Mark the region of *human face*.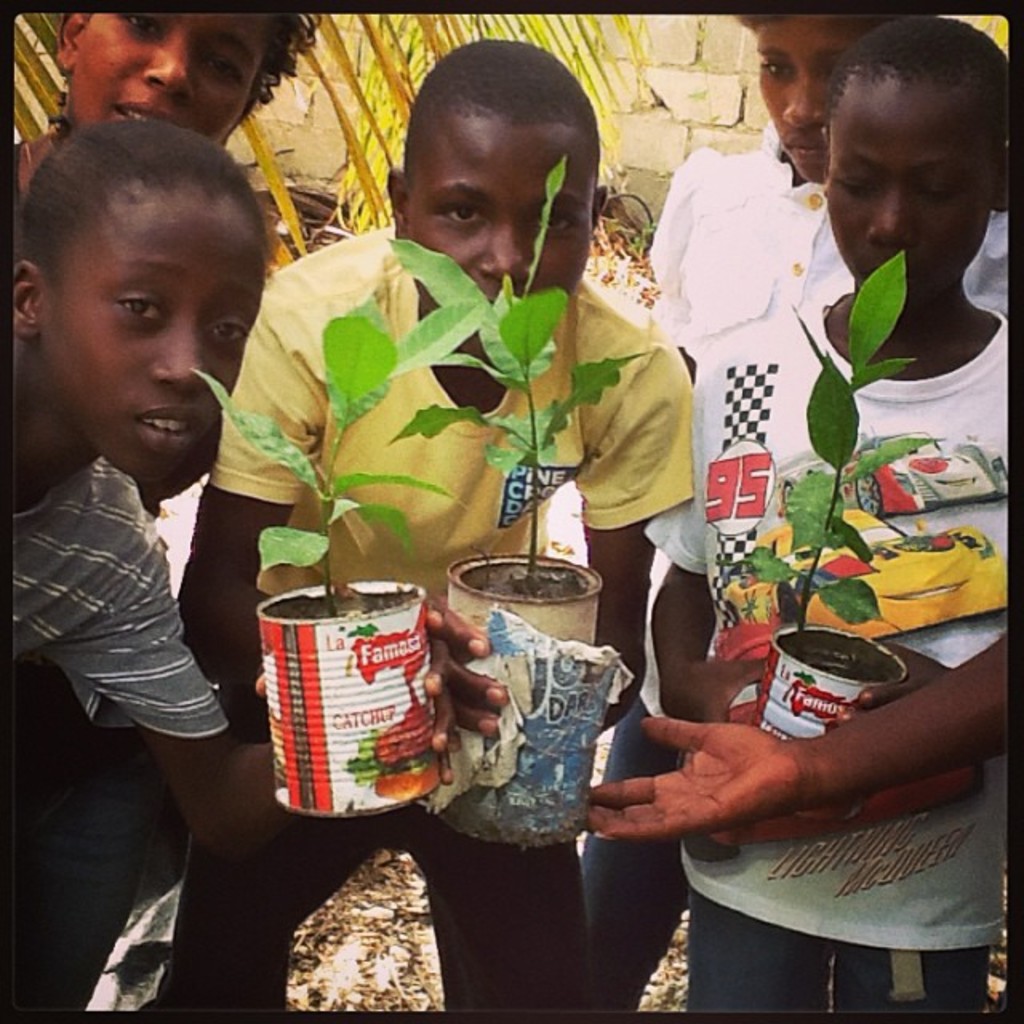
Region: pyautogui.locateOnScreen(408, 128, 595, 354).
